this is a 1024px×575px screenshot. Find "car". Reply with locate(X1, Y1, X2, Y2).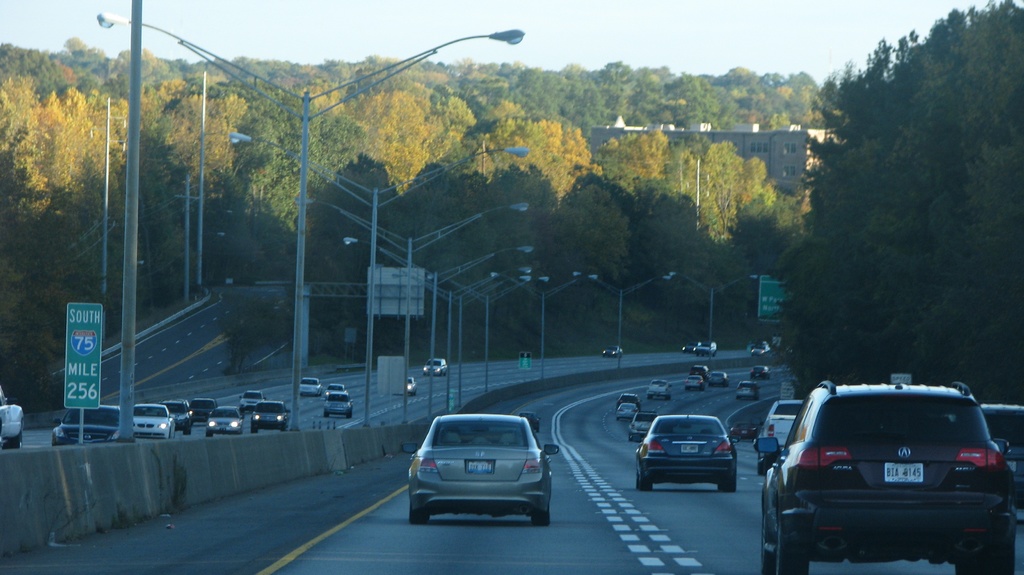
locate(206, 404, 244, 436).
